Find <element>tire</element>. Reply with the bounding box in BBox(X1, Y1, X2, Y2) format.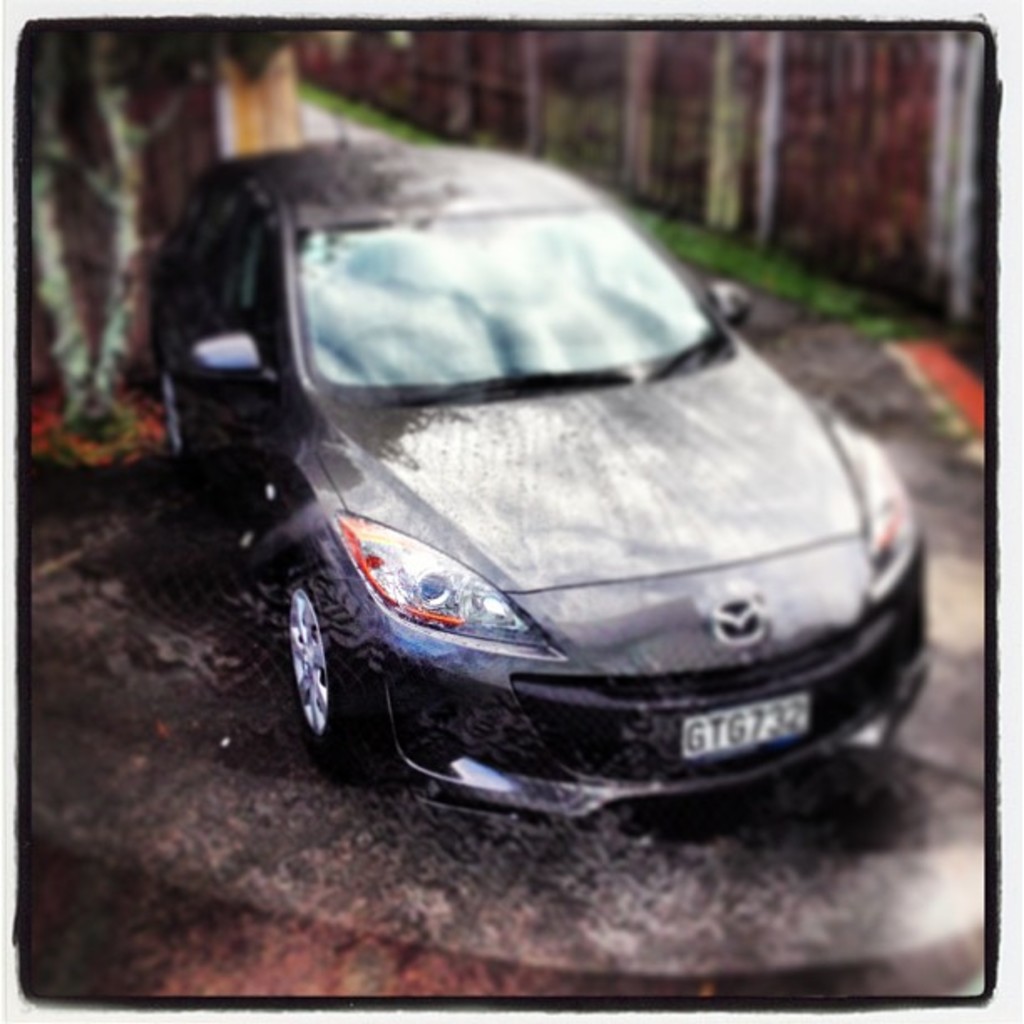
BBox(860, 694, 912, 751).
